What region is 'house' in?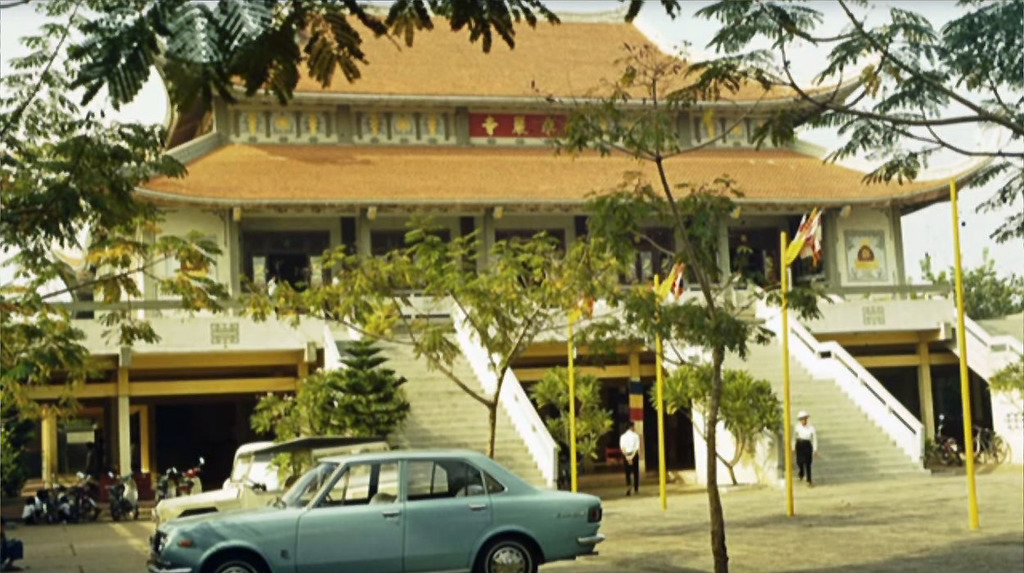
<bbox>0, 0, 1014, 498</bbox>.
